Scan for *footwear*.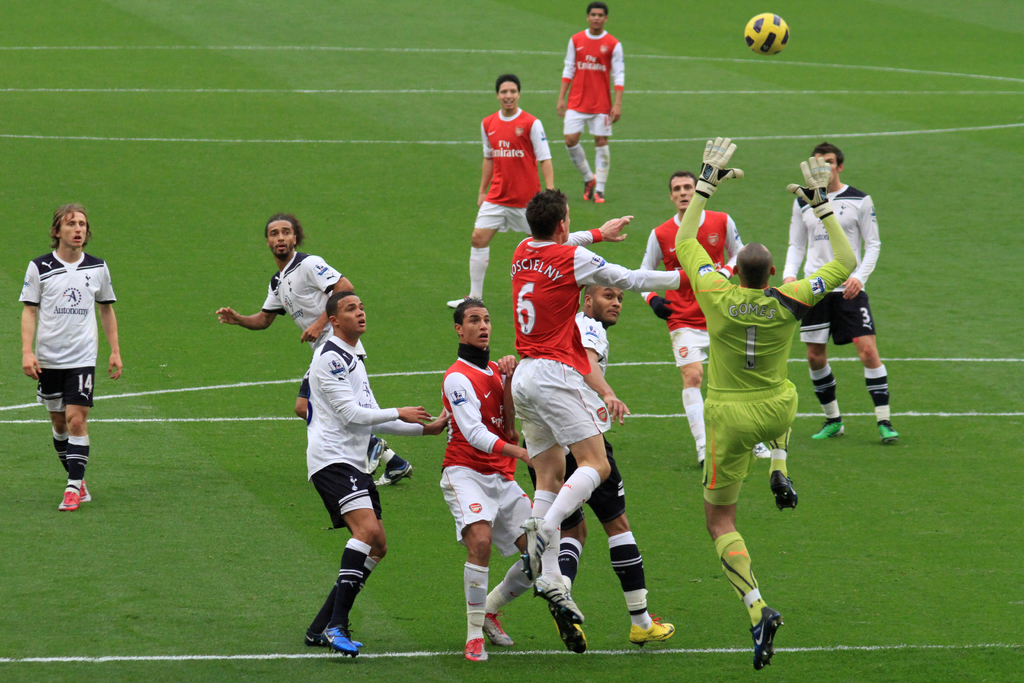
Scan result: (551,604,585,656).
